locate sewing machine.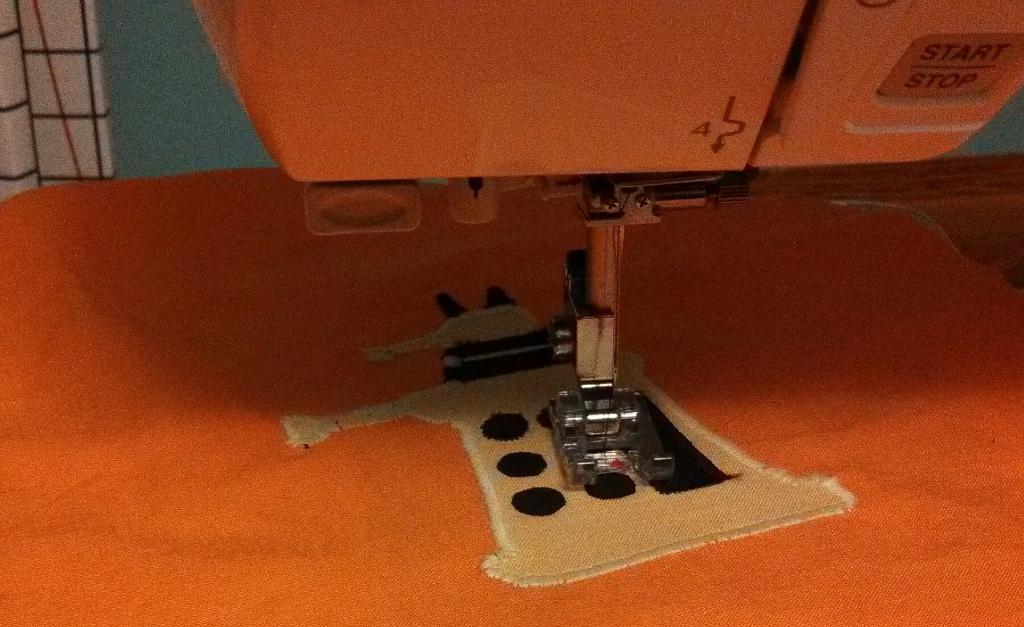
Bounding box: detection(0, 0, 1023, 624).
